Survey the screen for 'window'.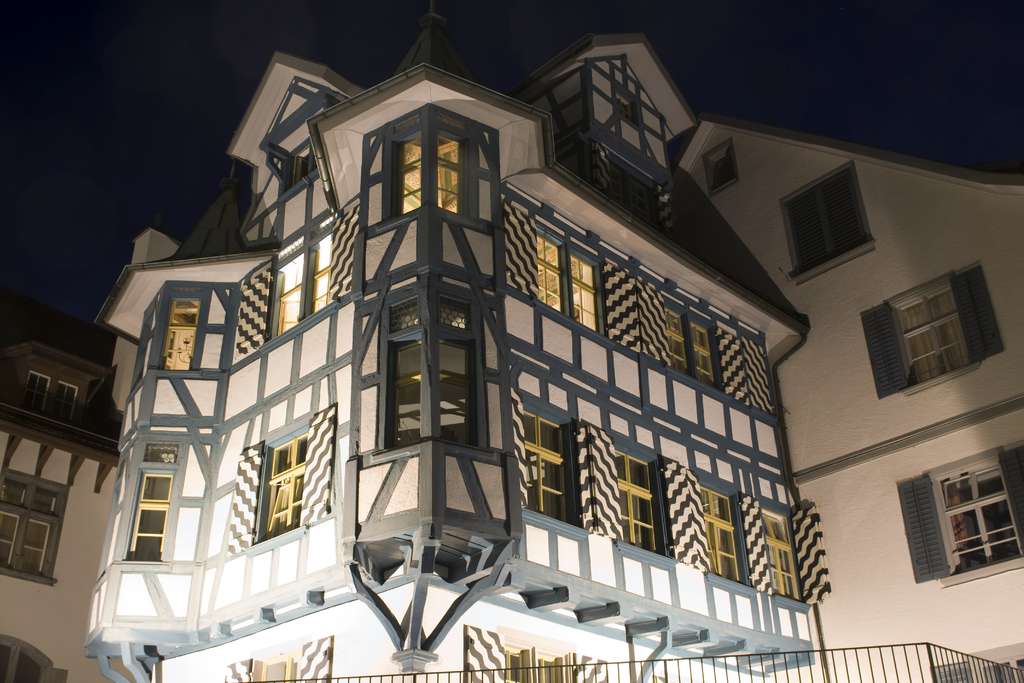
Survey found: x1=435, y1=298, x2=475, y2=446.
